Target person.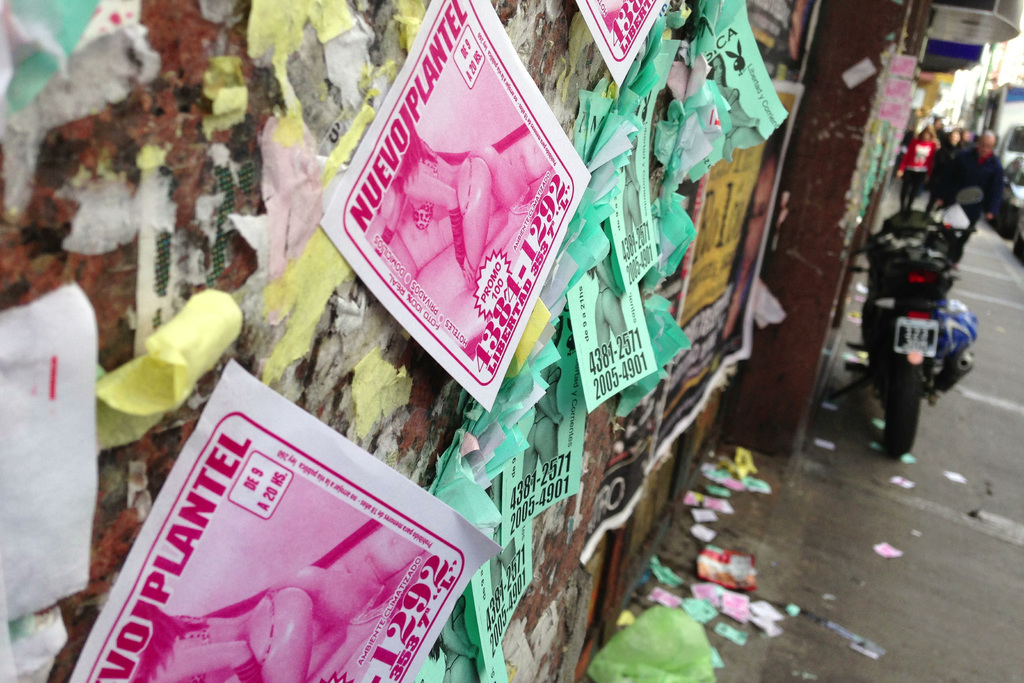
Target region: box=[891, 128, 943, 216].
